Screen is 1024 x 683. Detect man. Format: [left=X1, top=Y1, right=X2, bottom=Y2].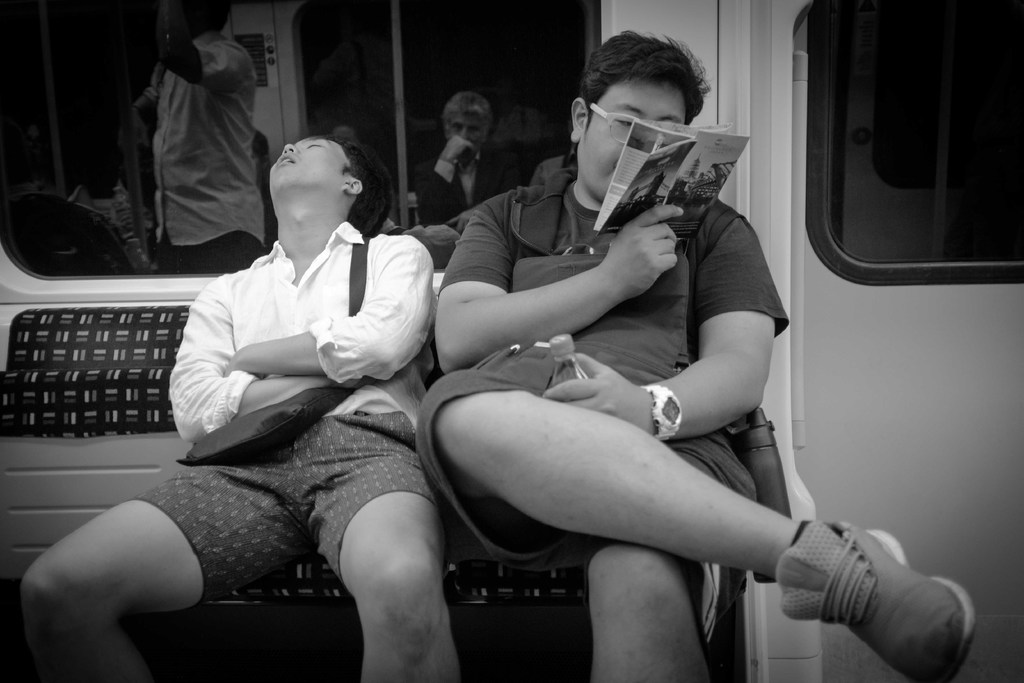
[left=120, top=24, right=262, bottom=254].
